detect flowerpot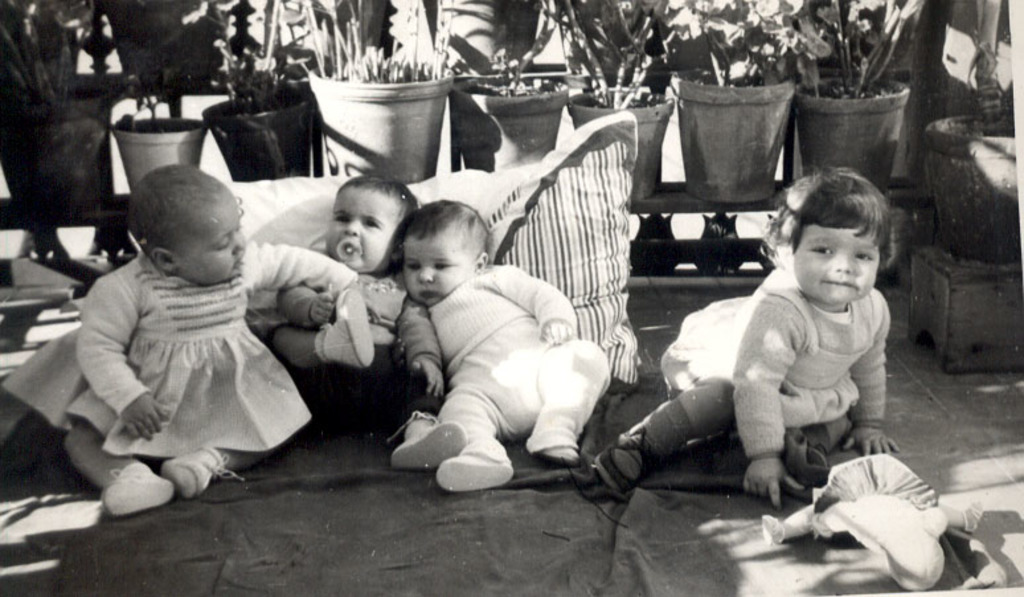
bbox(296, 54, 460, 180)
